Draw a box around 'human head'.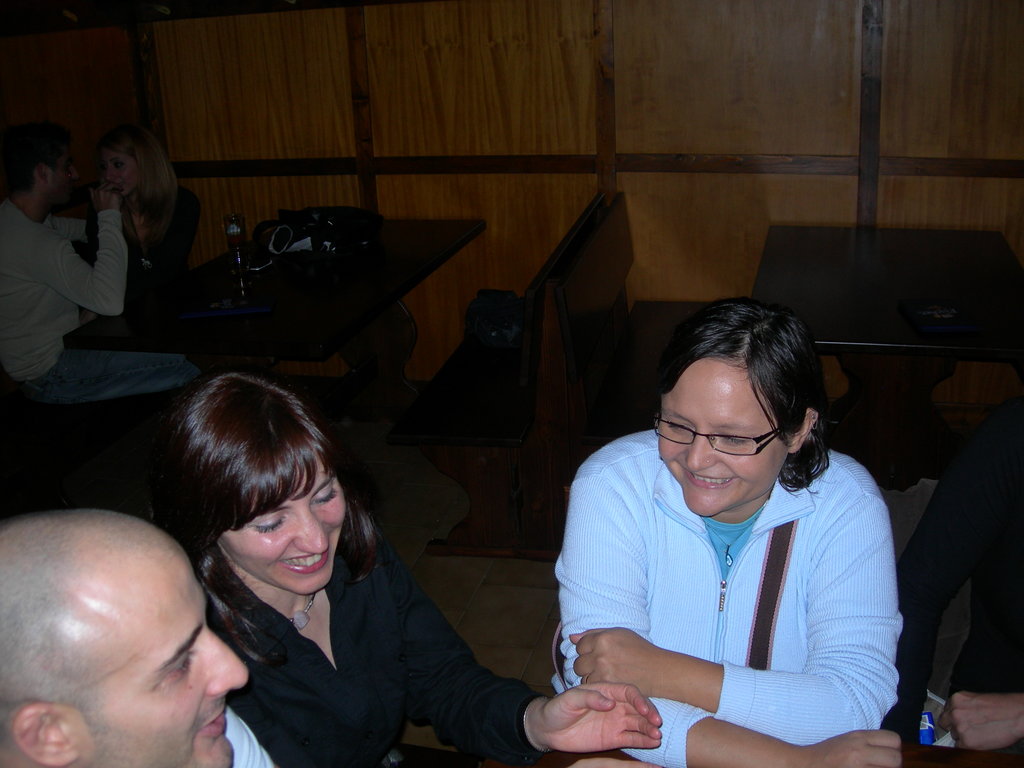
x1=142, y1=383, x2=364, y2=620.
